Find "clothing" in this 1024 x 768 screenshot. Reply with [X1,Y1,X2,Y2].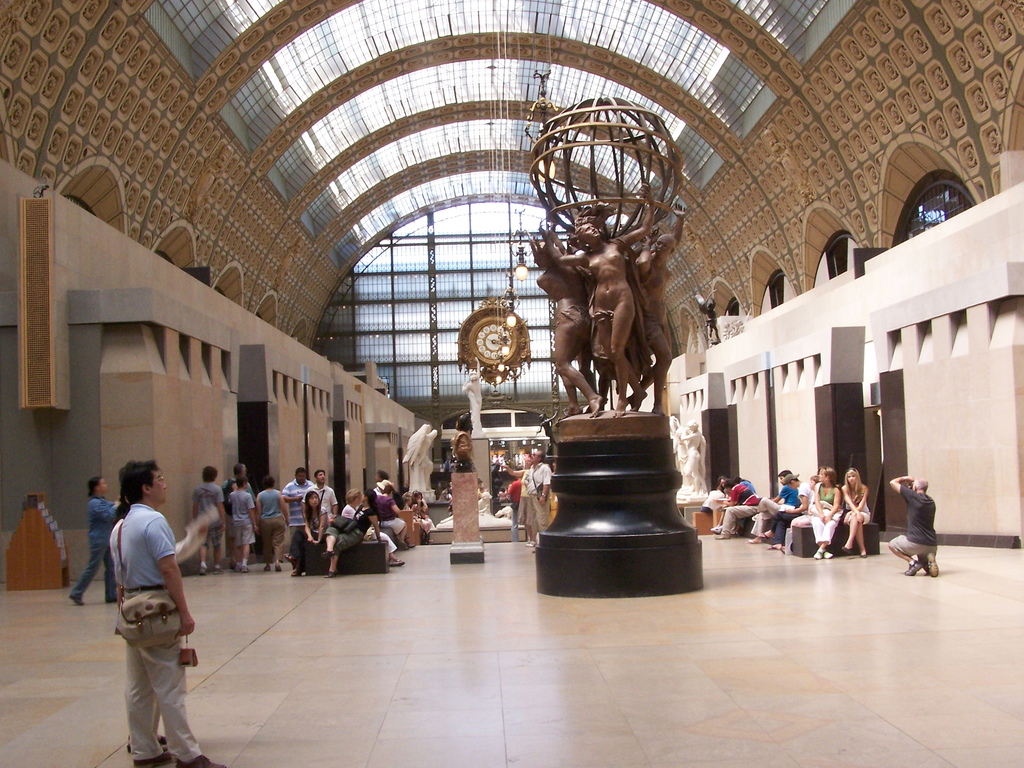
[508,478,526,538].
